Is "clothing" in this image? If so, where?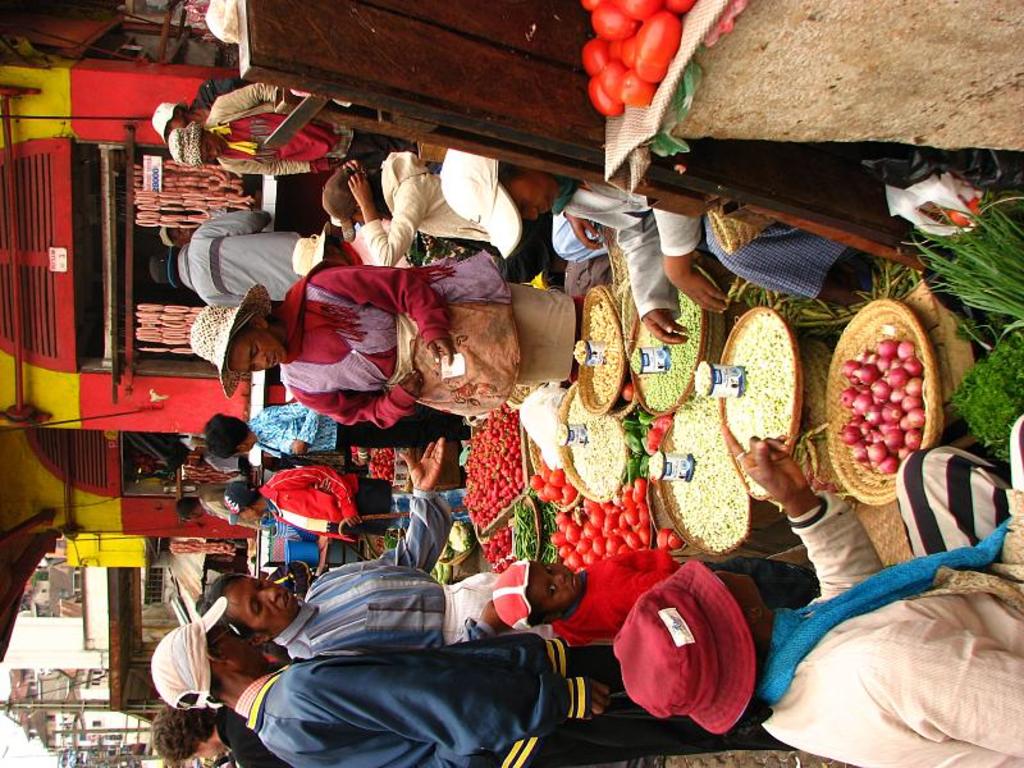
Yes, at crop(212, 83, 424, 177).
